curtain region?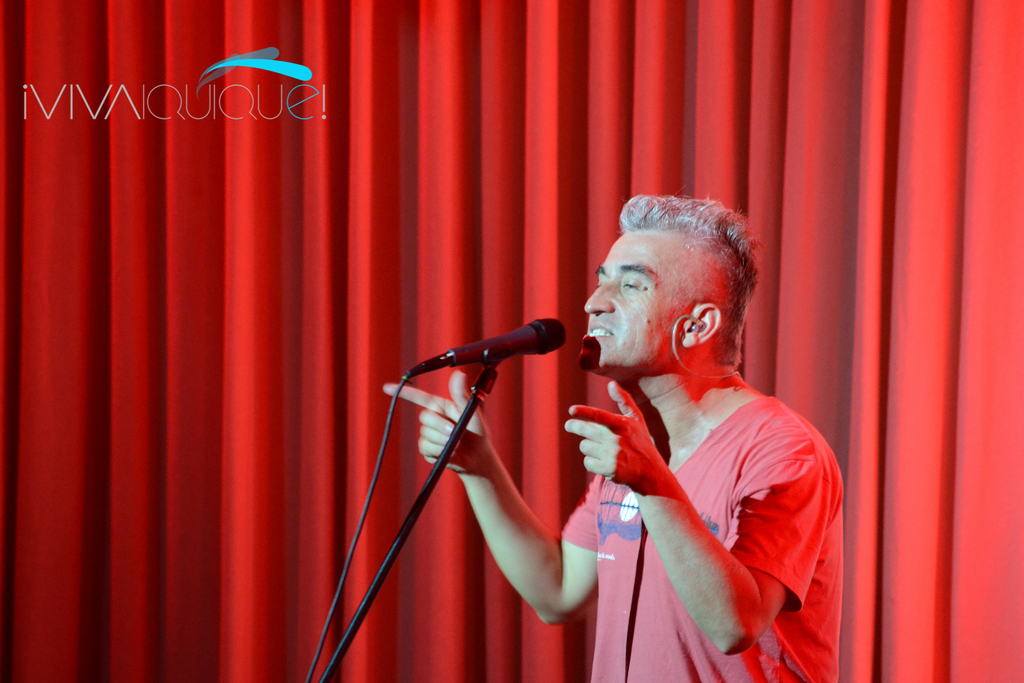
(0,0,1023,682)
